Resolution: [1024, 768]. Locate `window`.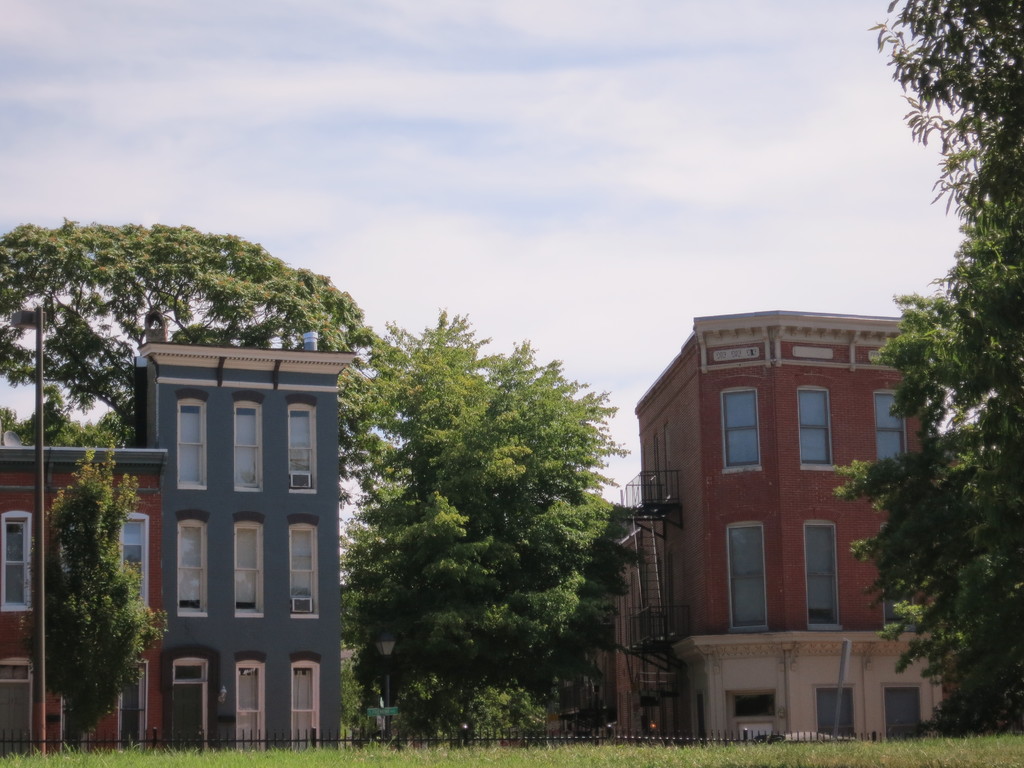
box=[290, 529, 314, 614].
